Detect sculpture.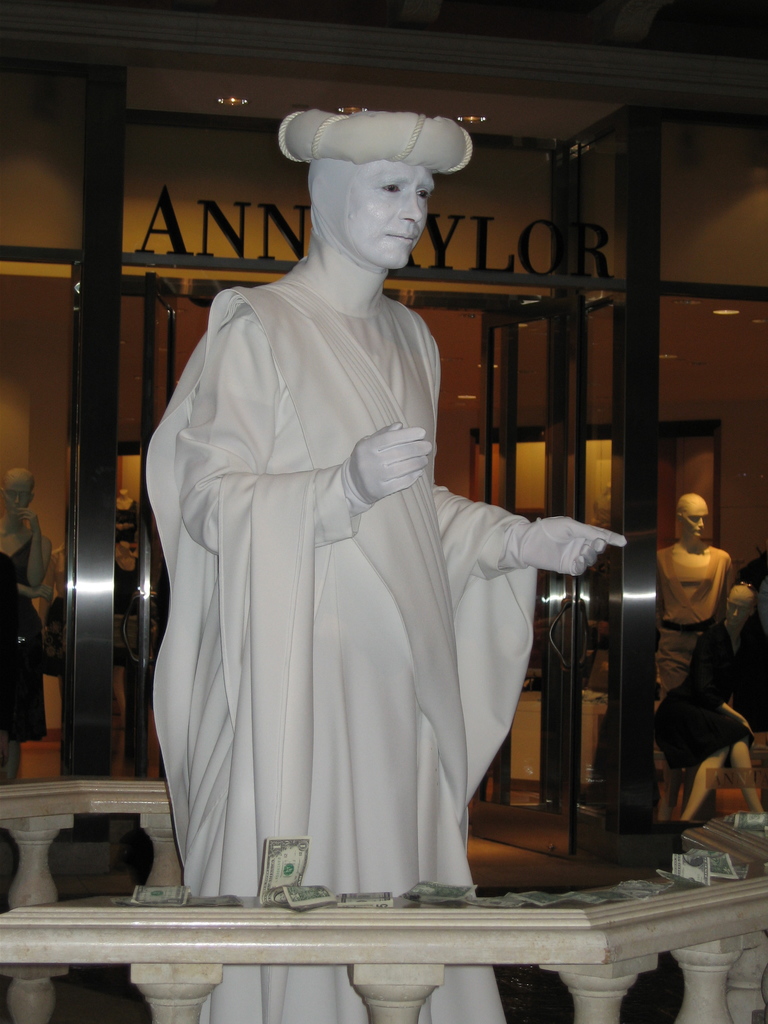
Detected at detection(135, 109, 625, 1023).
